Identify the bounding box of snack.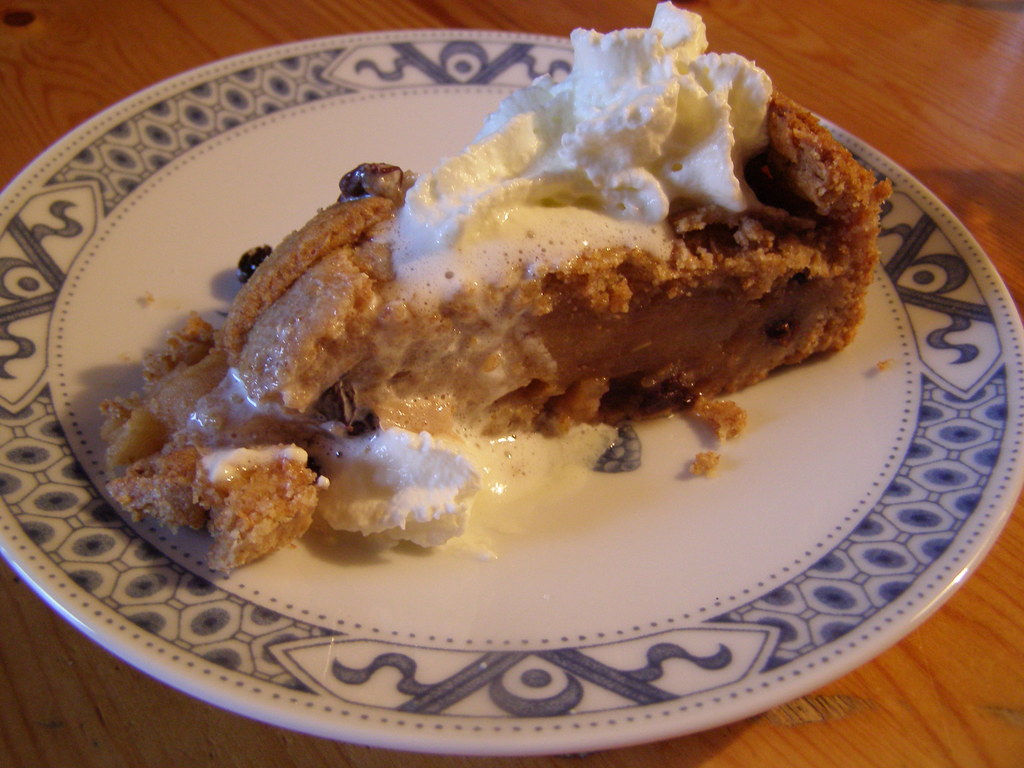
box(145, 72, 867, 524).
